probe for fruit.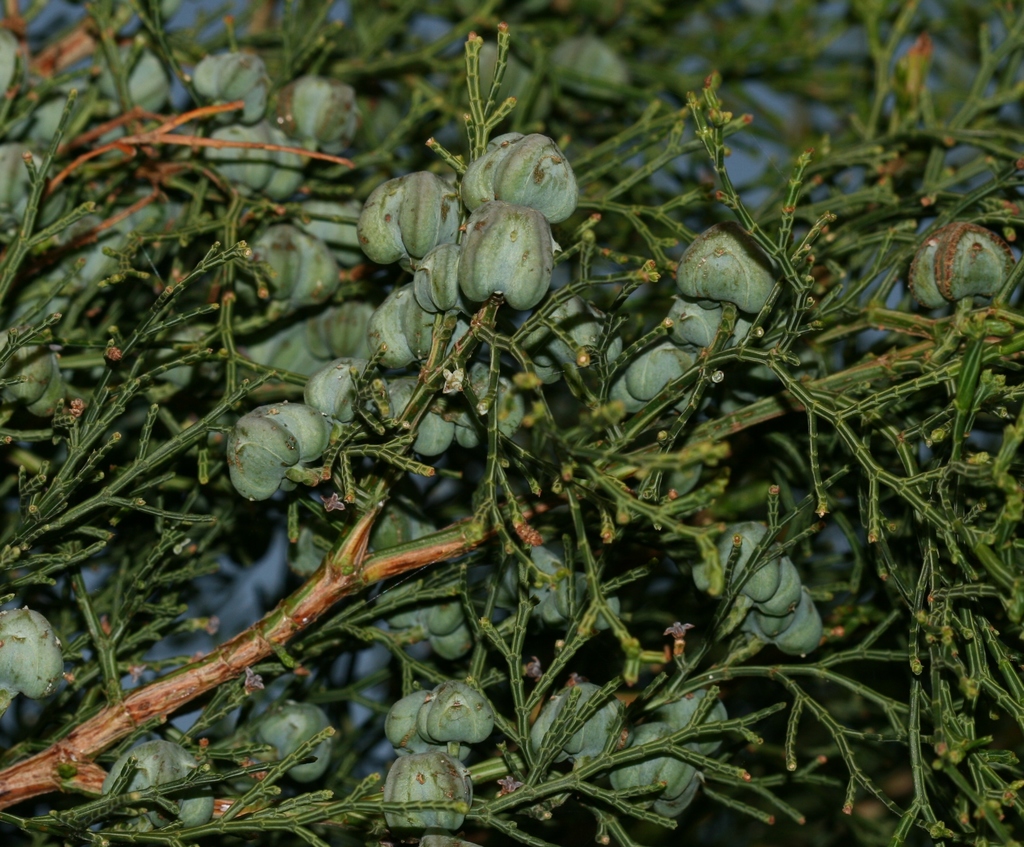
Probe result: (left=454, top=190, right=563, bottom=315).
